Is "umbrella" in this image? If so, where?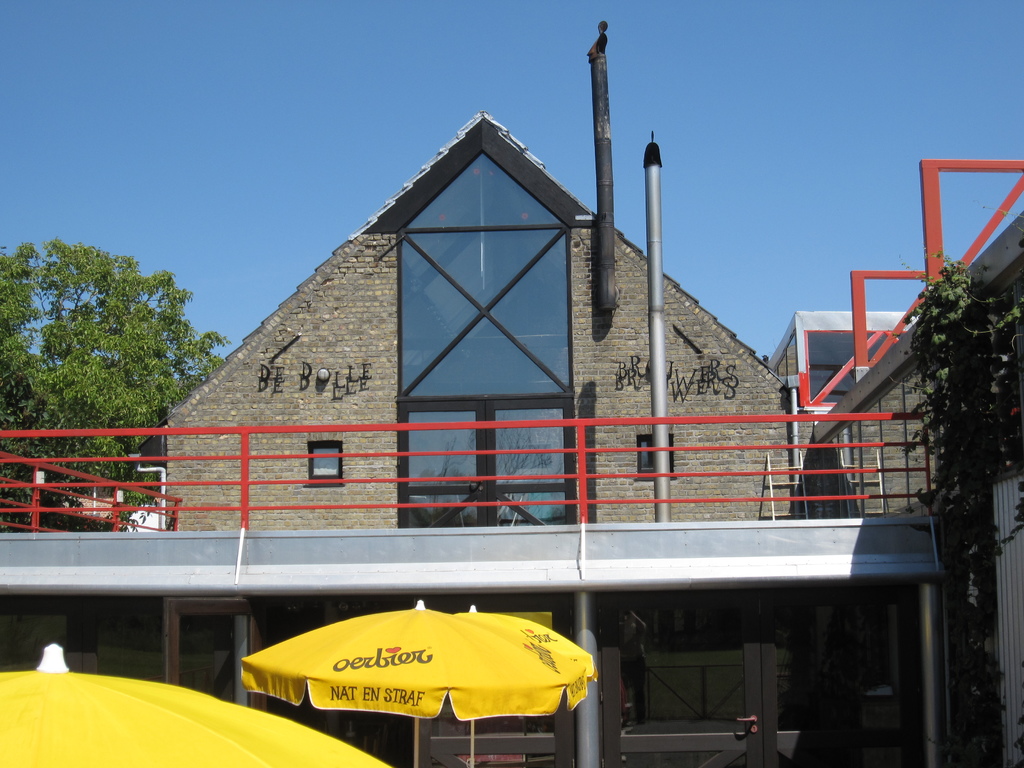
Yes, at left=239, top=598, right=589, bottom=767.
